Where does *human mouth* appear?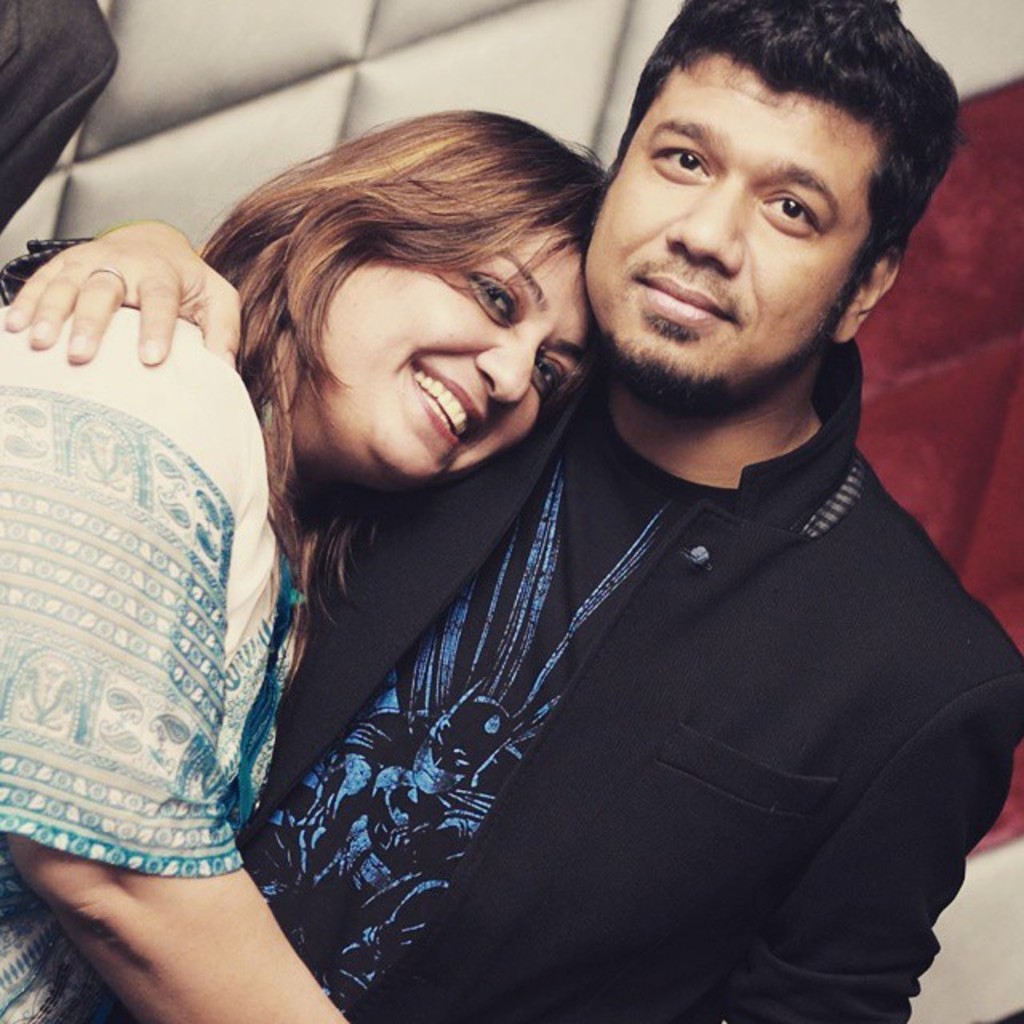
Appears at [406,355,490,451].
